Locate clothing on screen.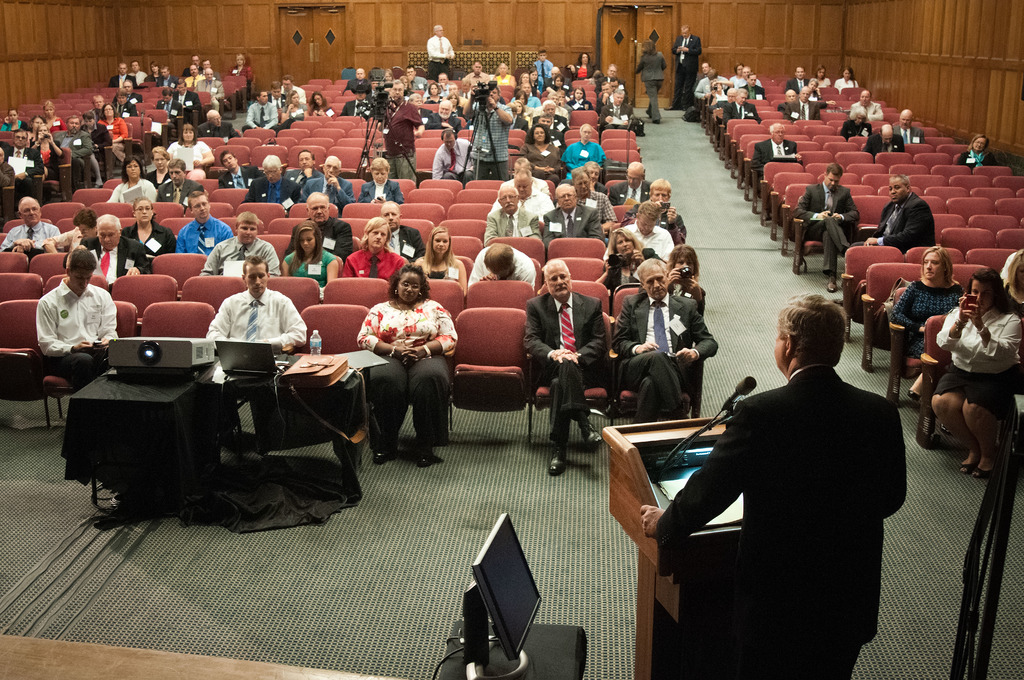
On screen at [157, 96, 182, 127].
